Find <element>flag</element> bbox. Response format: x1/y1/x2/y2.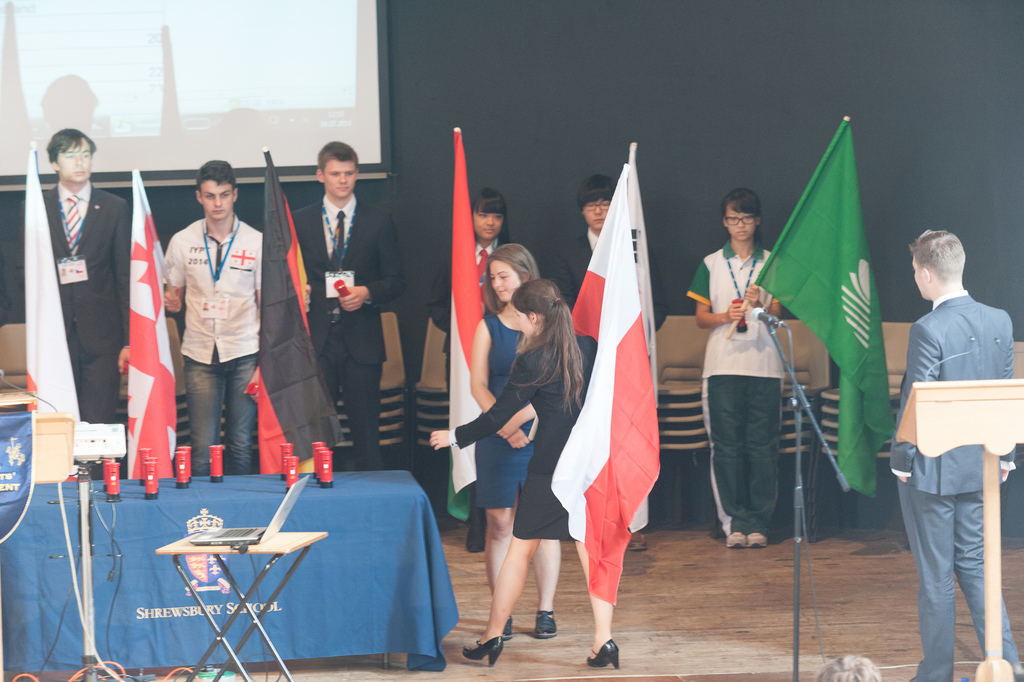
732/124/911/499.
